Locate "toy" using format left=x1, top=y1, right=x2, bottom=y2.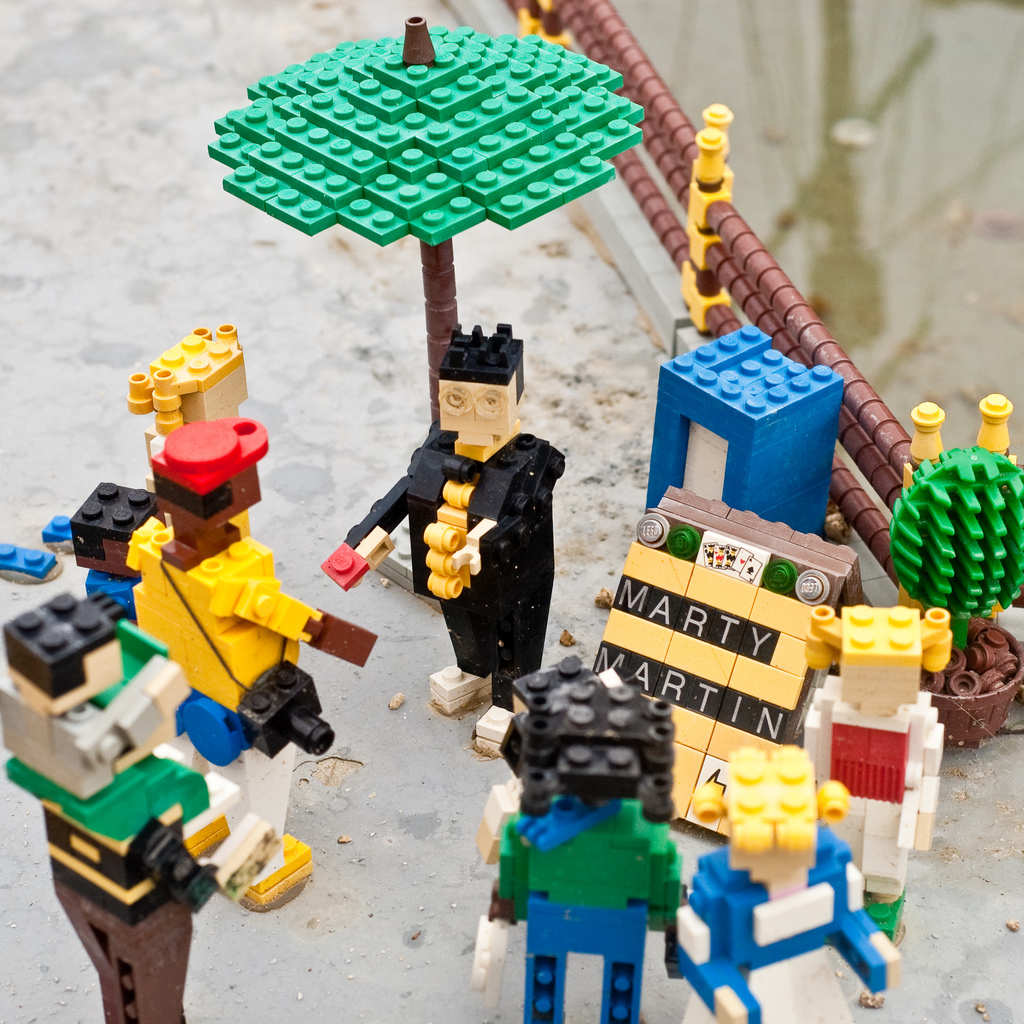
left=119, top=316, right=271, bottom=554.
